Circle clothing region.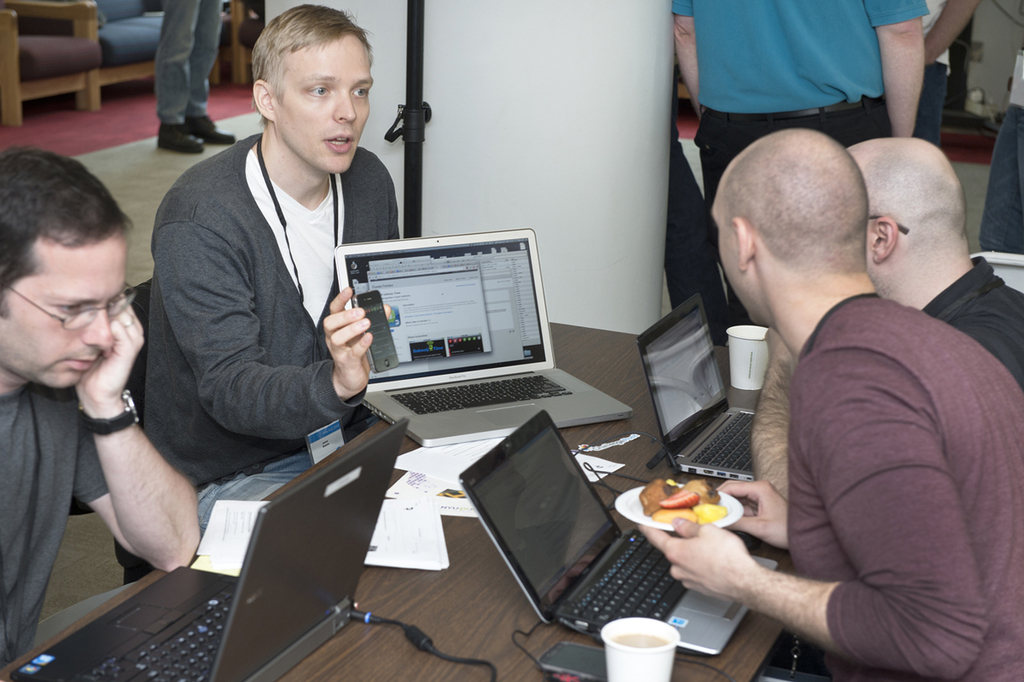
Region: (x1=157, y1=0, x2=236, y2=119).
